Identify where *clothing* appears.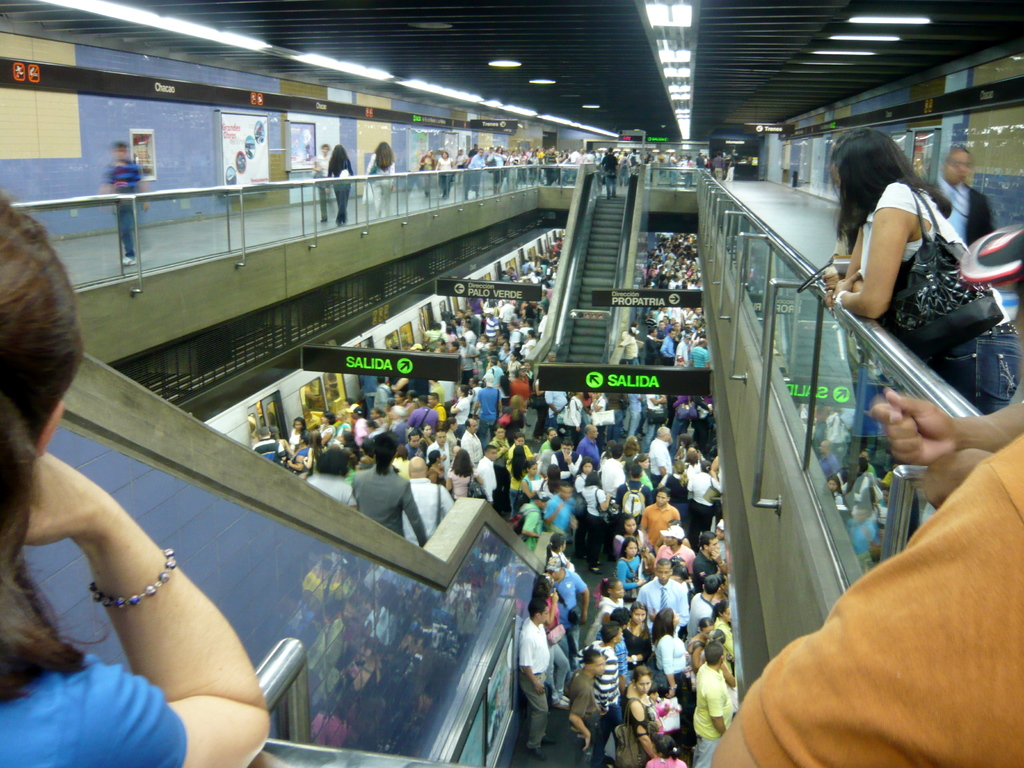
Appears at 591, 395, 602, 428.
